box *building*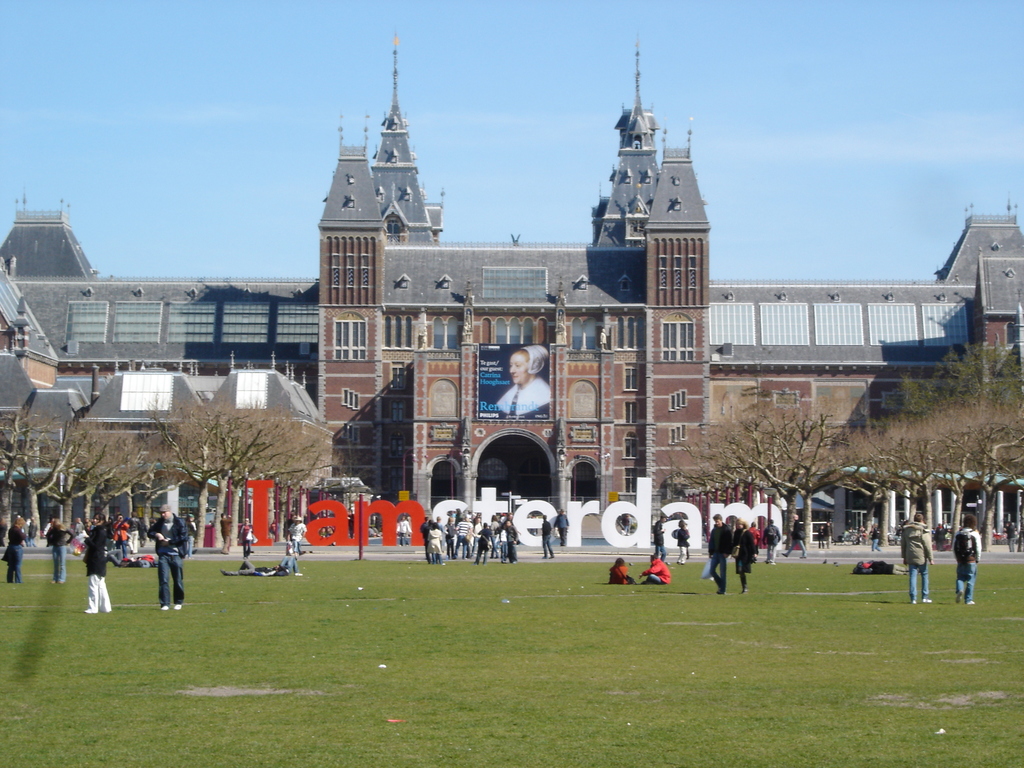
bbox(0, 37, 1023, 534)
